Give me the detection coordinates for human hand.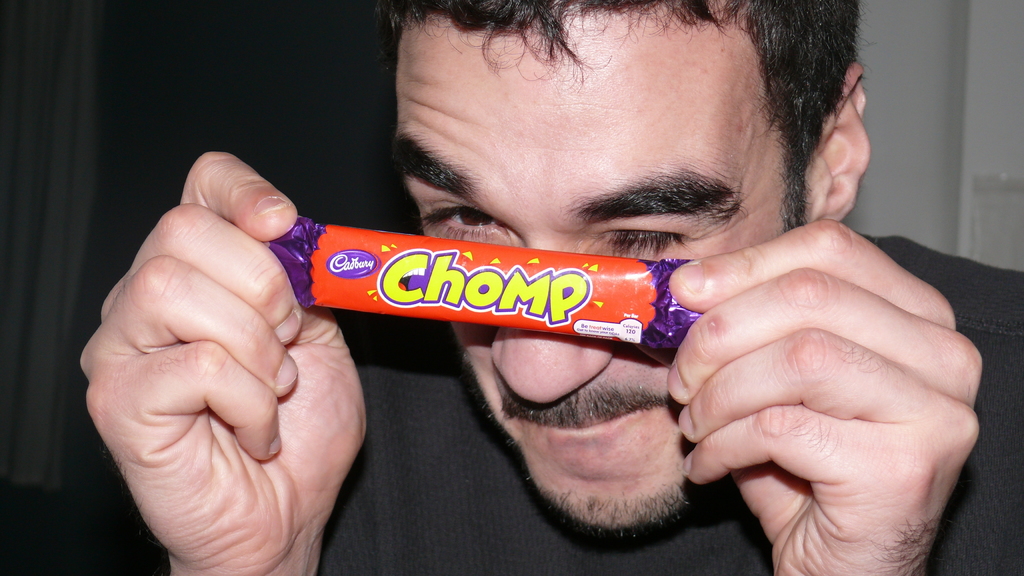
region(662, 217, 986, 575).
